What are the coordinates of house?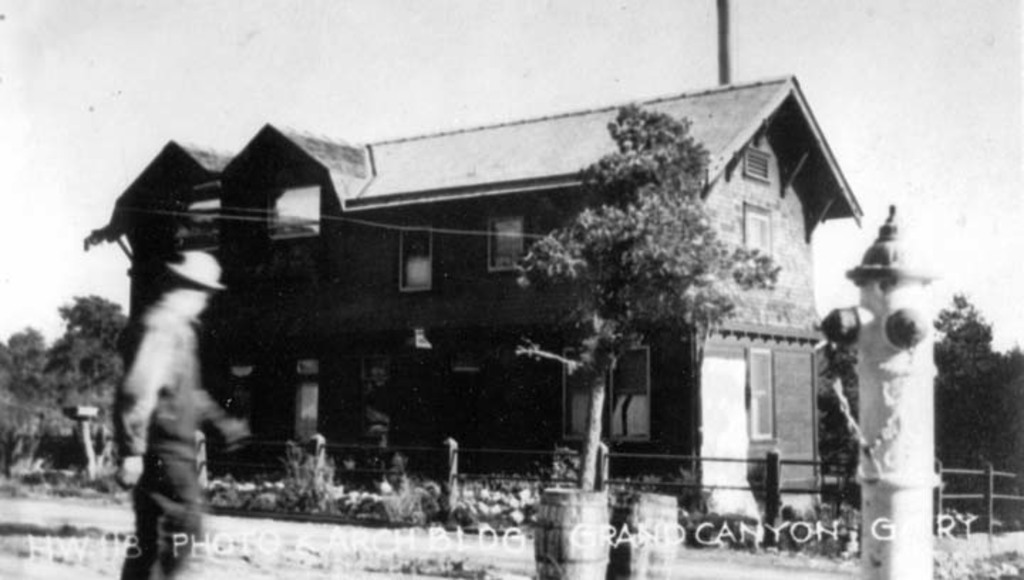
(x1=84, y1=0, x2=865, y2=539).
